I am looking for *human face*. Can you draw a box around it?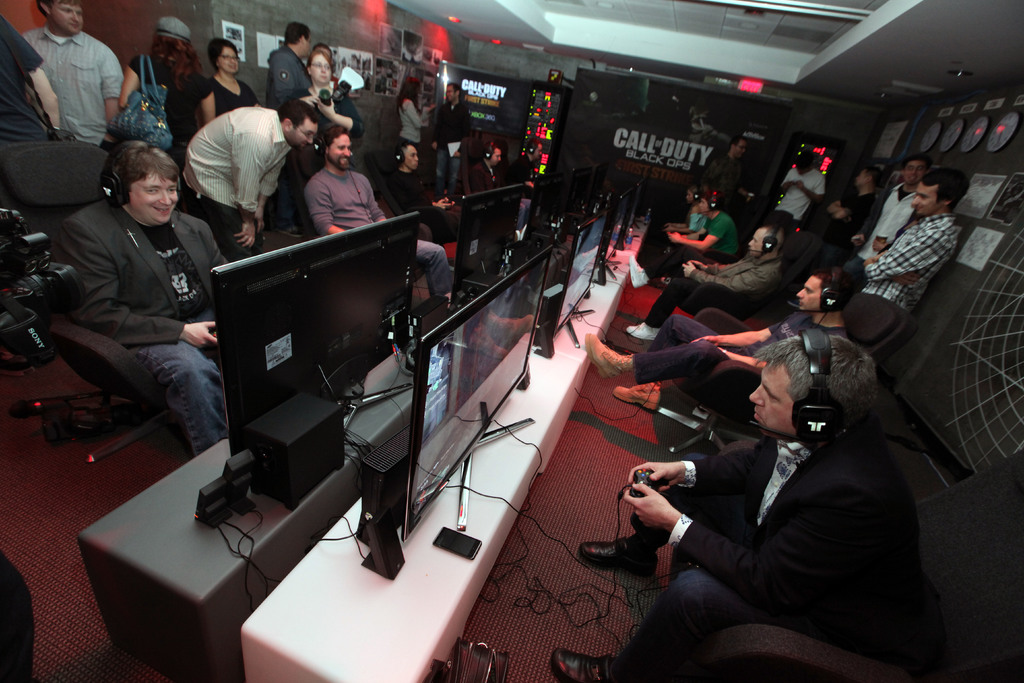
Sure, the bounding box is [x1=698, y1=199, x2=709, y2=213].
